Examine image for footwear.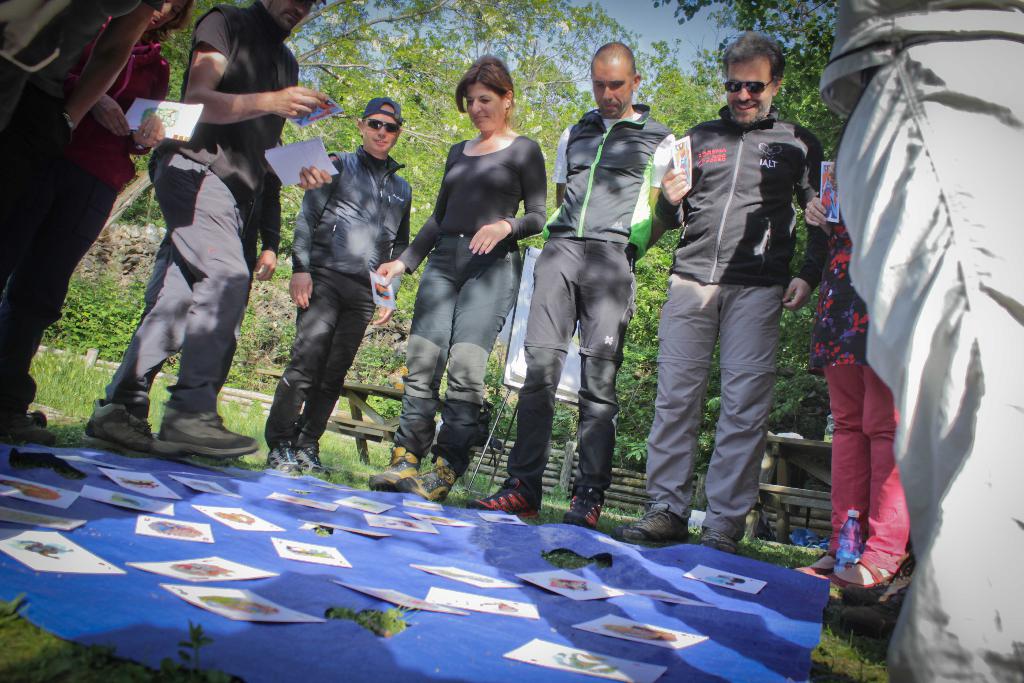
Examination result: {"left": 2, "top": 422, "right": 56, "bottom": 447}.
